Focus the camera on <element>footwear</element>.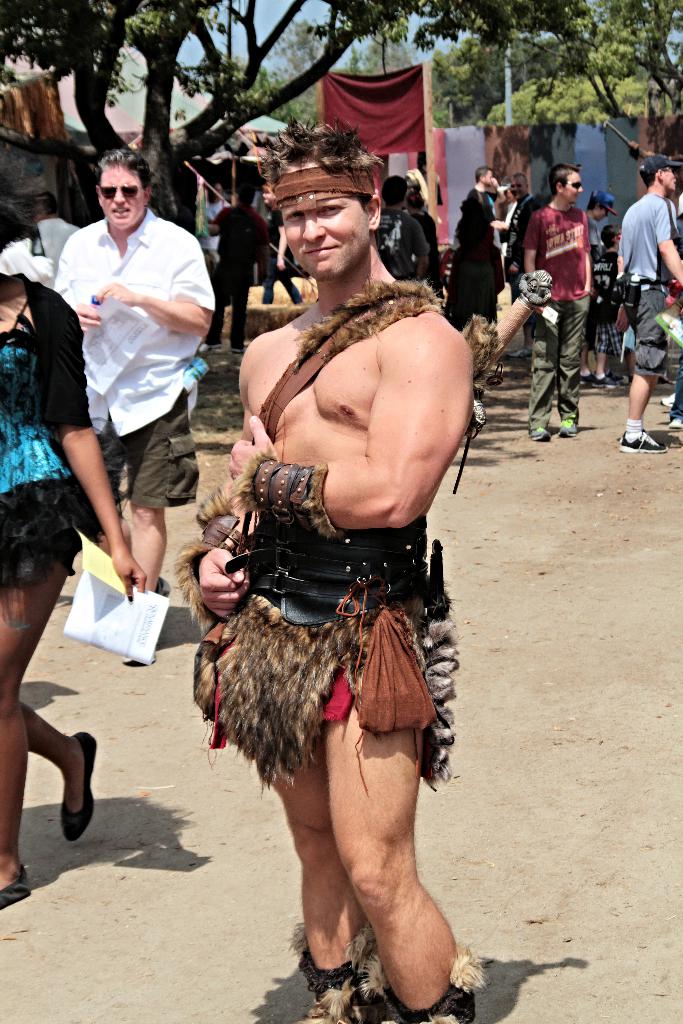
Focus region: box(60, 727, 101, 844).
